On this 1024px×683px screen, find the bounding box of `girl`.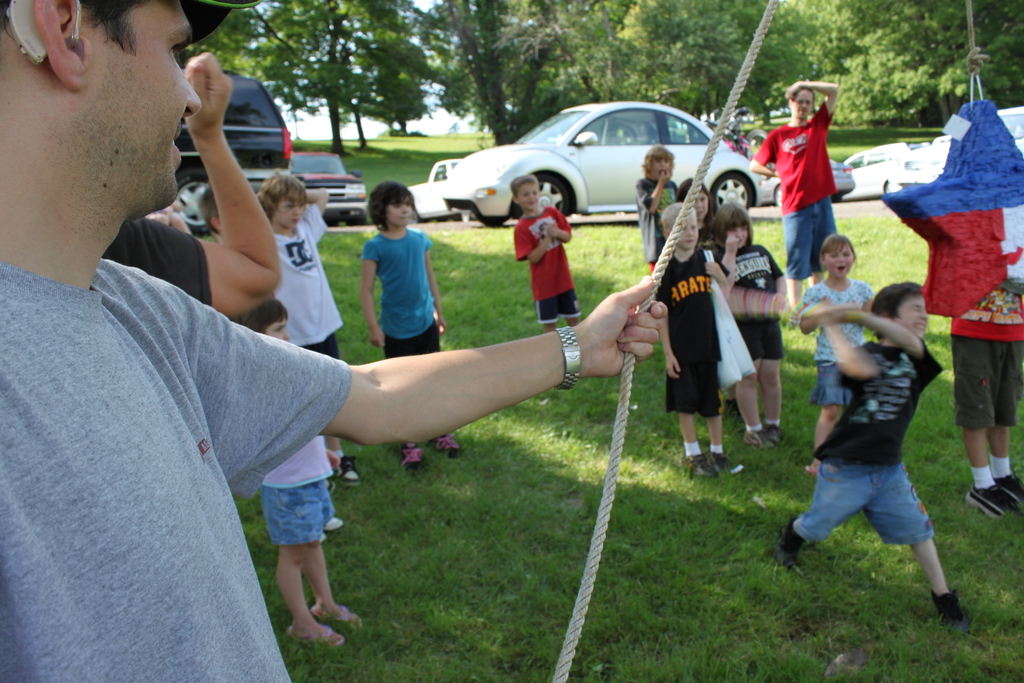
Bounding box: 792 235 874 476.
